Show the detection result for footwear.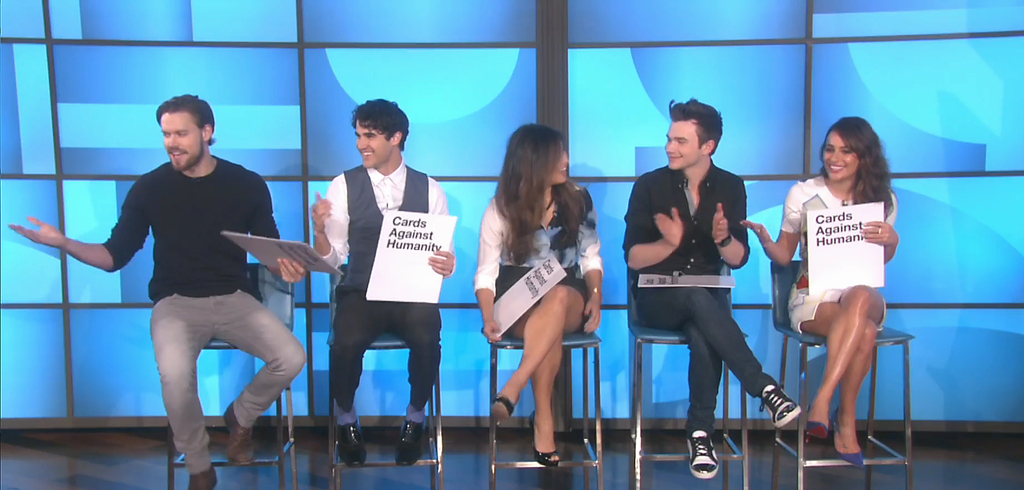
rect(394, 410, 430, 465).
